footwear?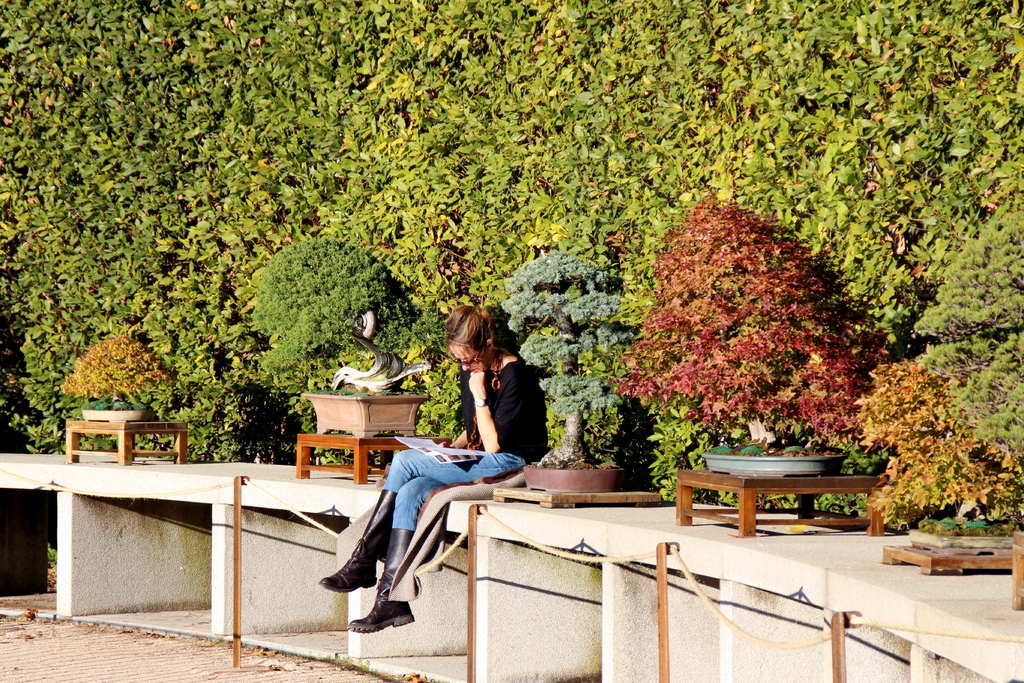
bbox=[345, 524, 413, 633]
